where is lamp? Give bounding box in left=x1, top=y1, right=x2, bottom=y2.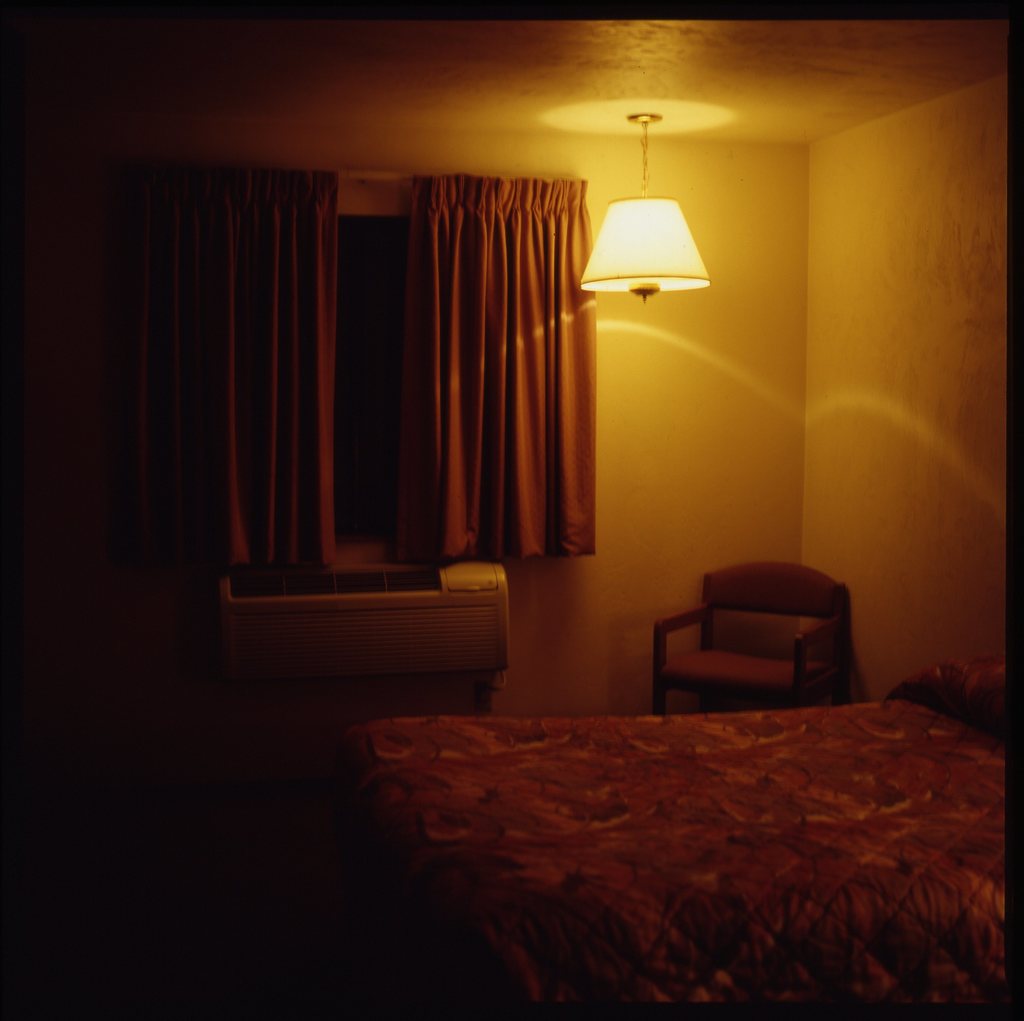
left=587, top=160, right=723, bottom=372.
